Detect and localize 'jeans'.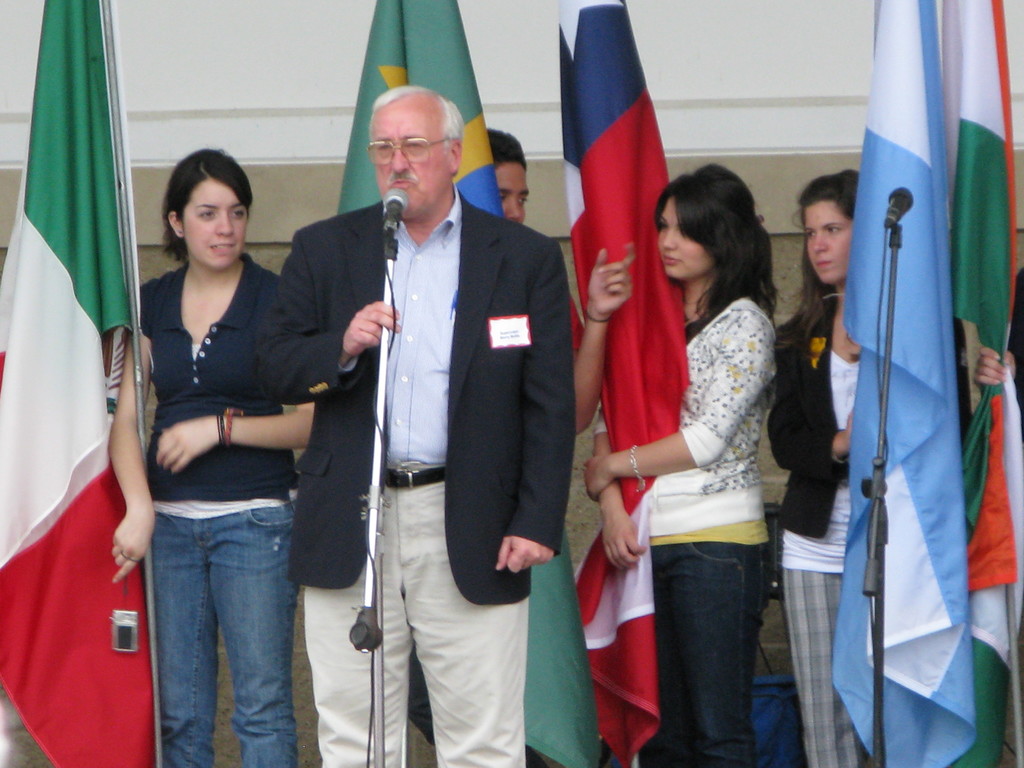
Localized at (x1=120, y1=470, x2=308, y2=753).
